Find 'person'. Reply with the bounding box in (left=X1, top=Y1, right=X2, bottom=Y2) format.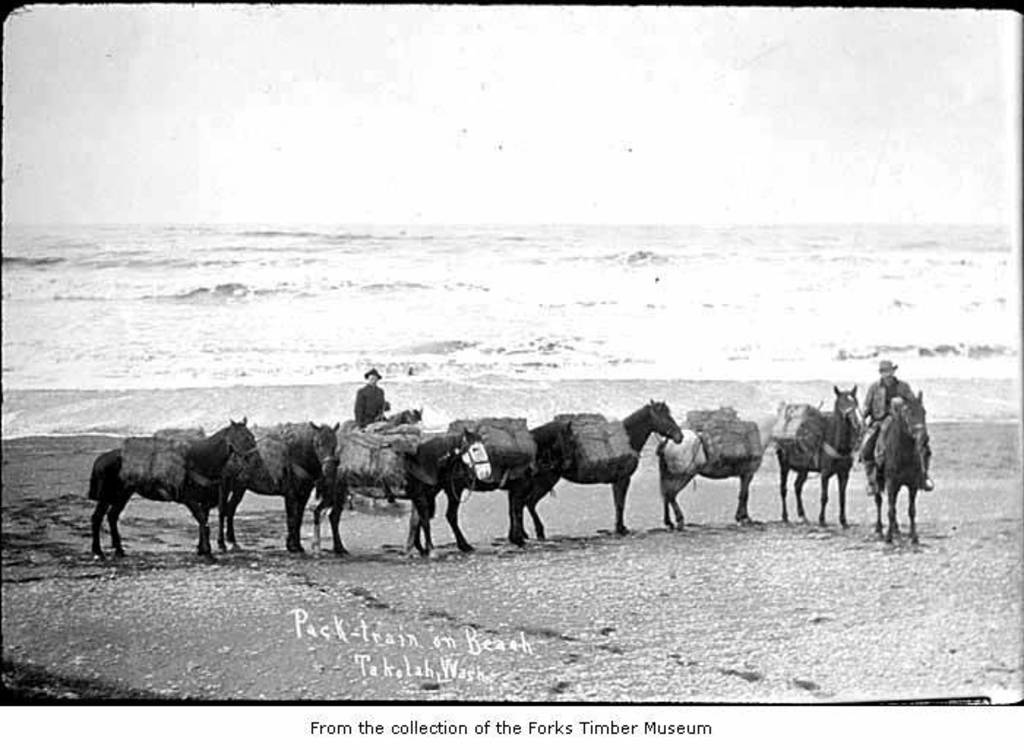
(left=866, top=360, right=933, bottom=496).
